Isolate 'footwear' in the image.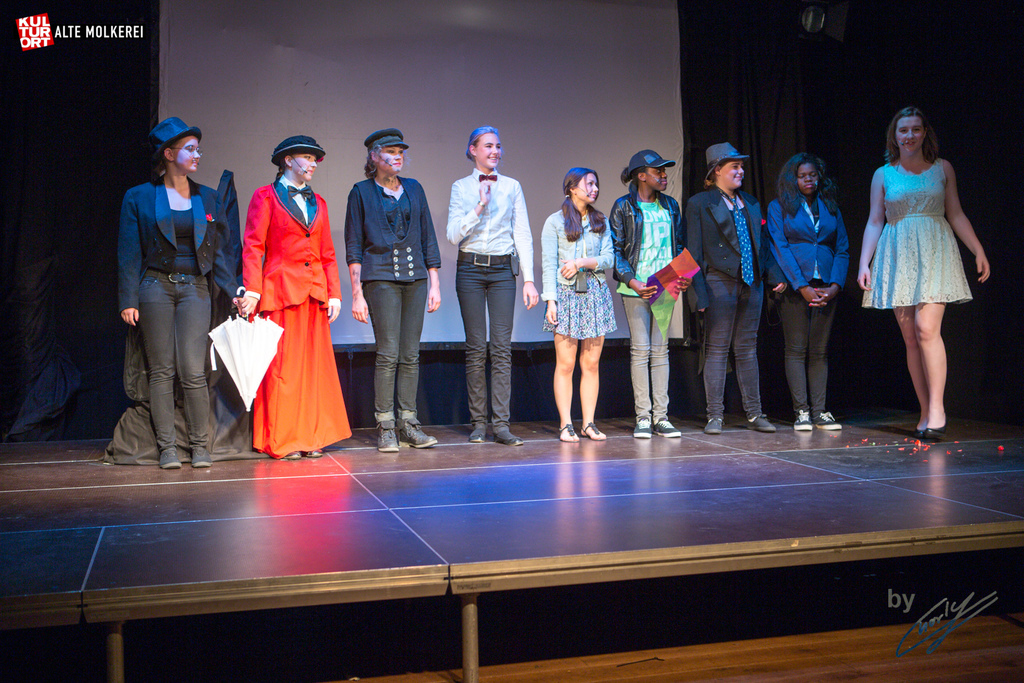
Isolated region: <box>653,418,682,438</box>.
